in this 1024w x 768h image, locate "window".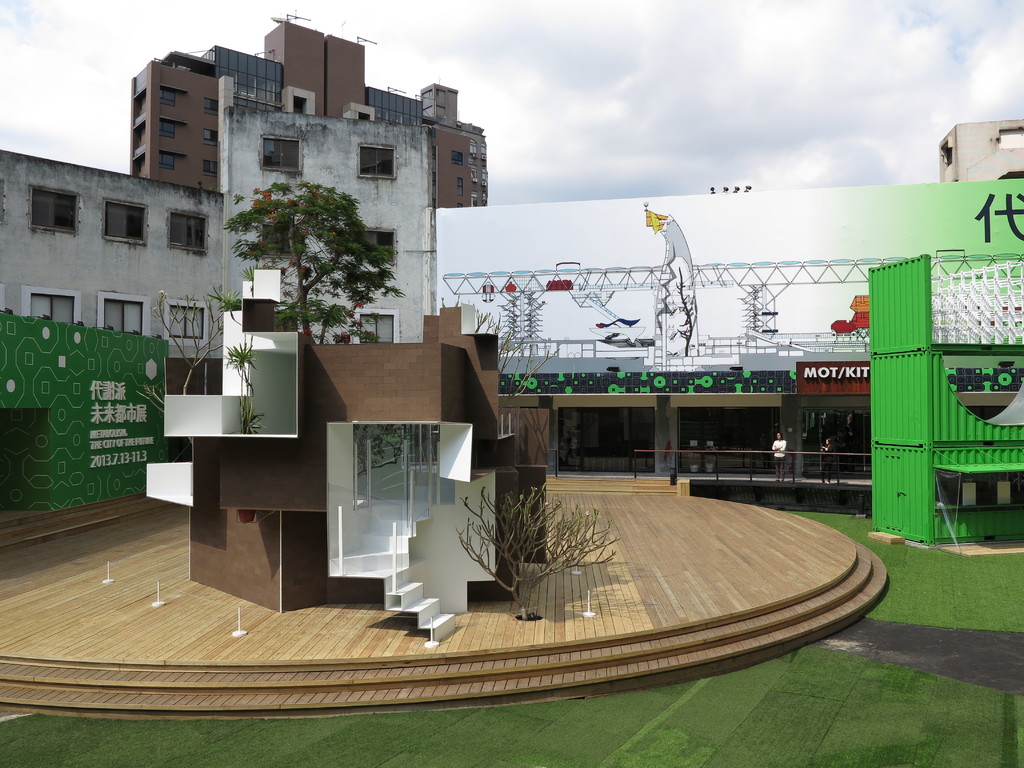
Bounding box: {"x1": 349, "y1": 140, "x2": 397, "y2": 180}.
